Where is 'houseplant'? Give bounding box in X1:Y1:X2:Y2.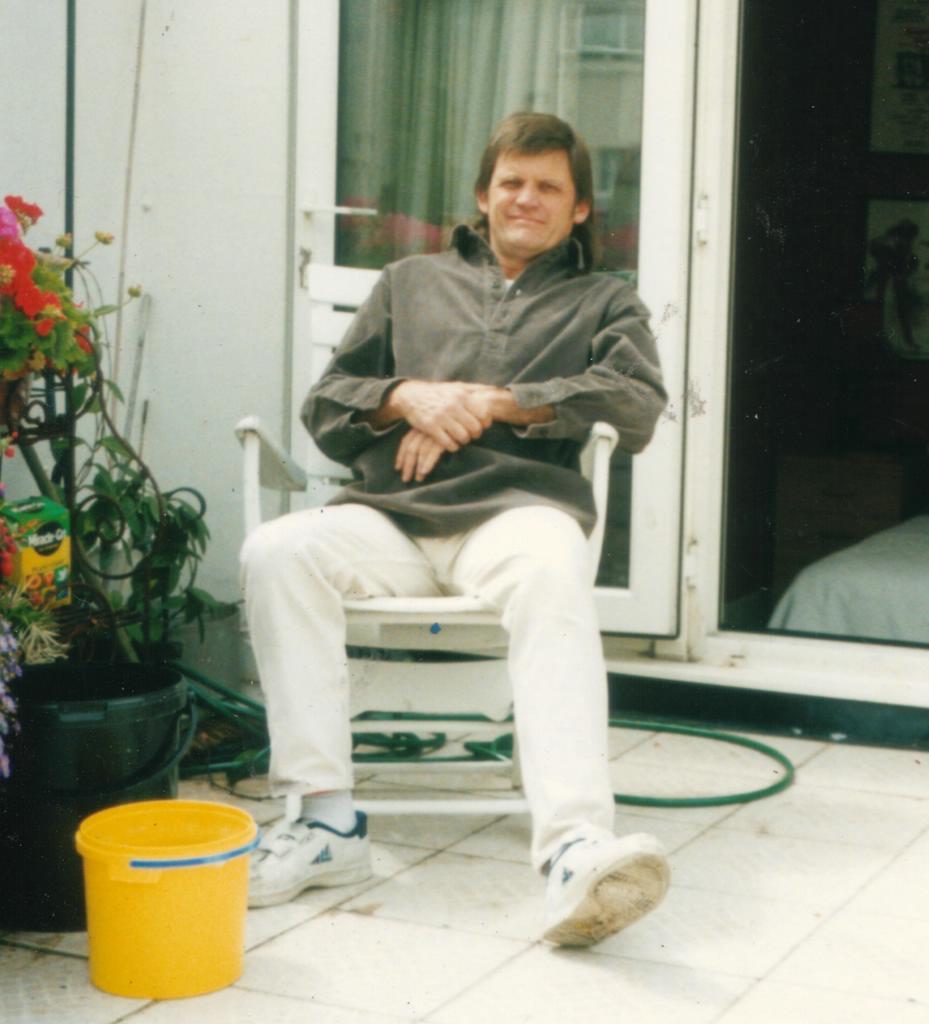
0:193:215:930.
